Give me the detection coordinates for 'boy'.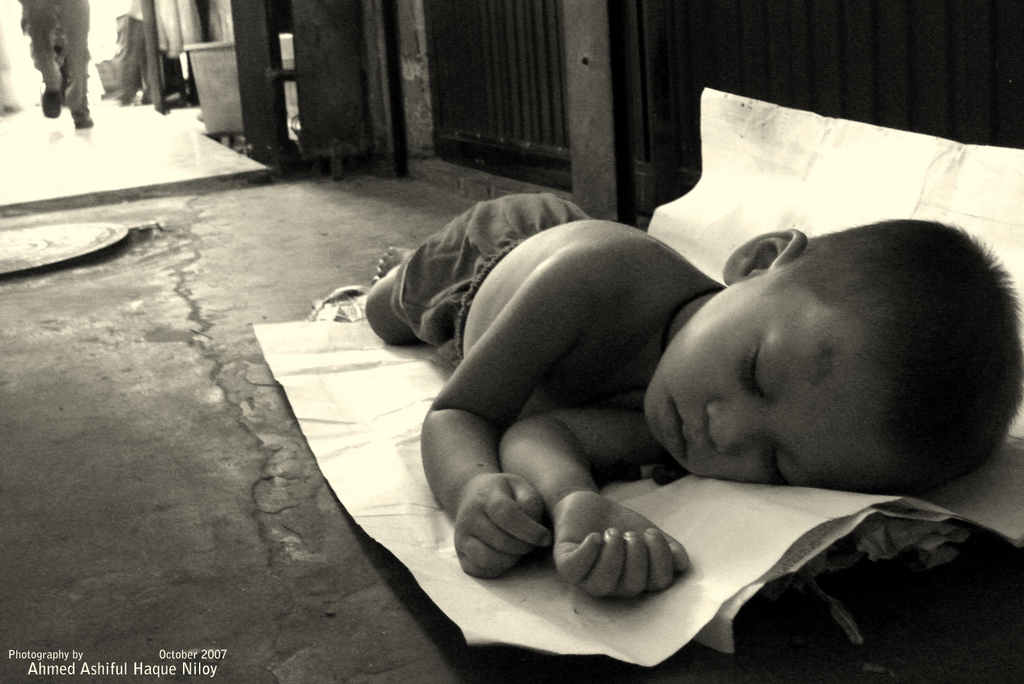
x1=370 y1=196 x2=1023 y2=601.
